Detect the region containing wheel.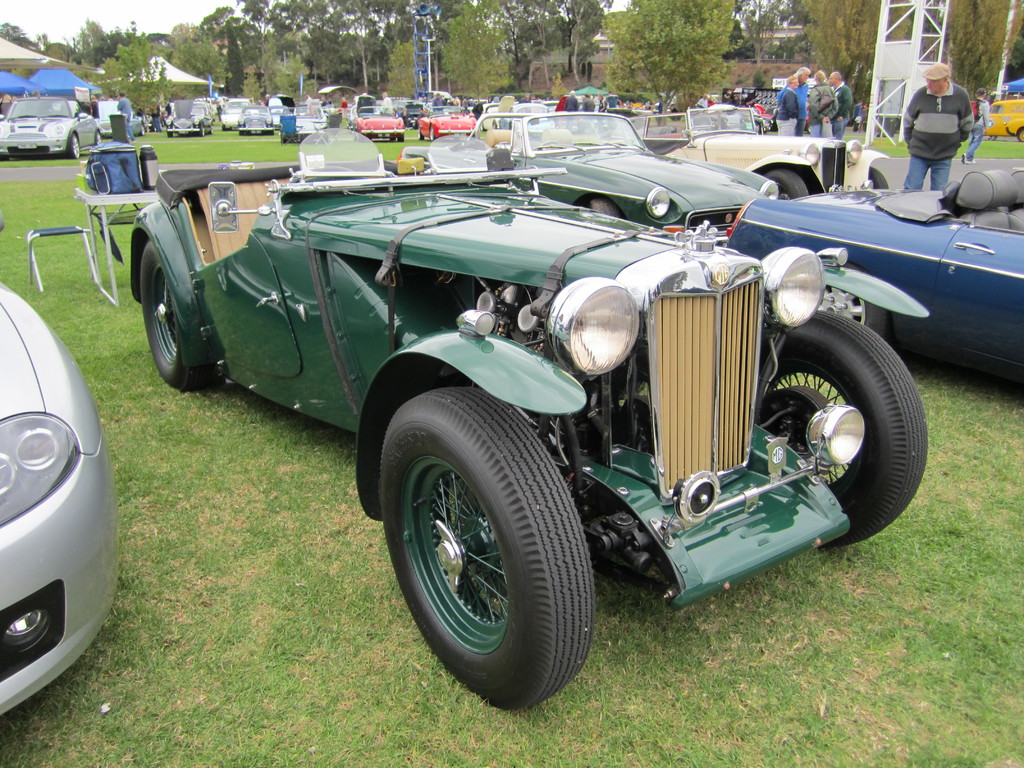
[742, 318, 904, 542].
